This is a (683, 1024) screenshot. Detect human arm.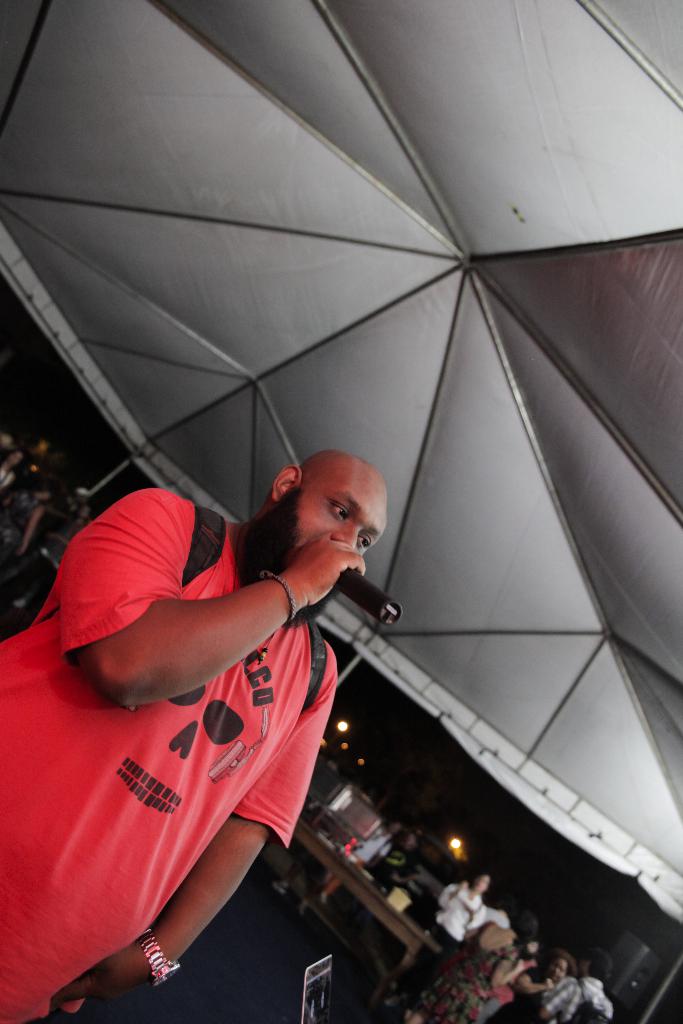
[left=492, top=949, right=527, bottom=988].
